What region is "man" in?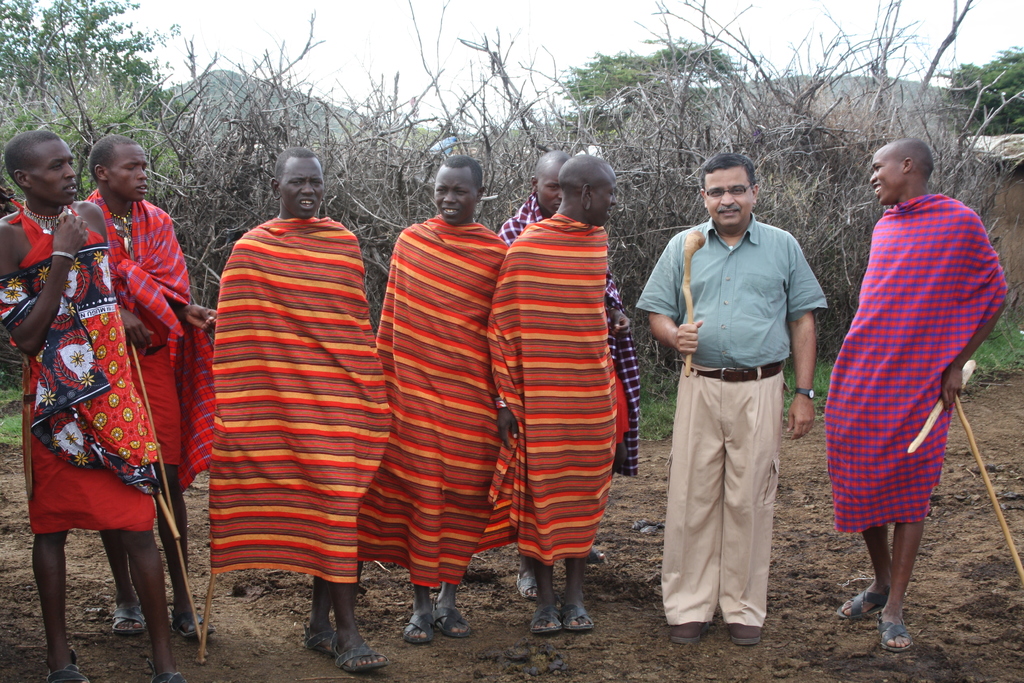
0,132,186,682.
